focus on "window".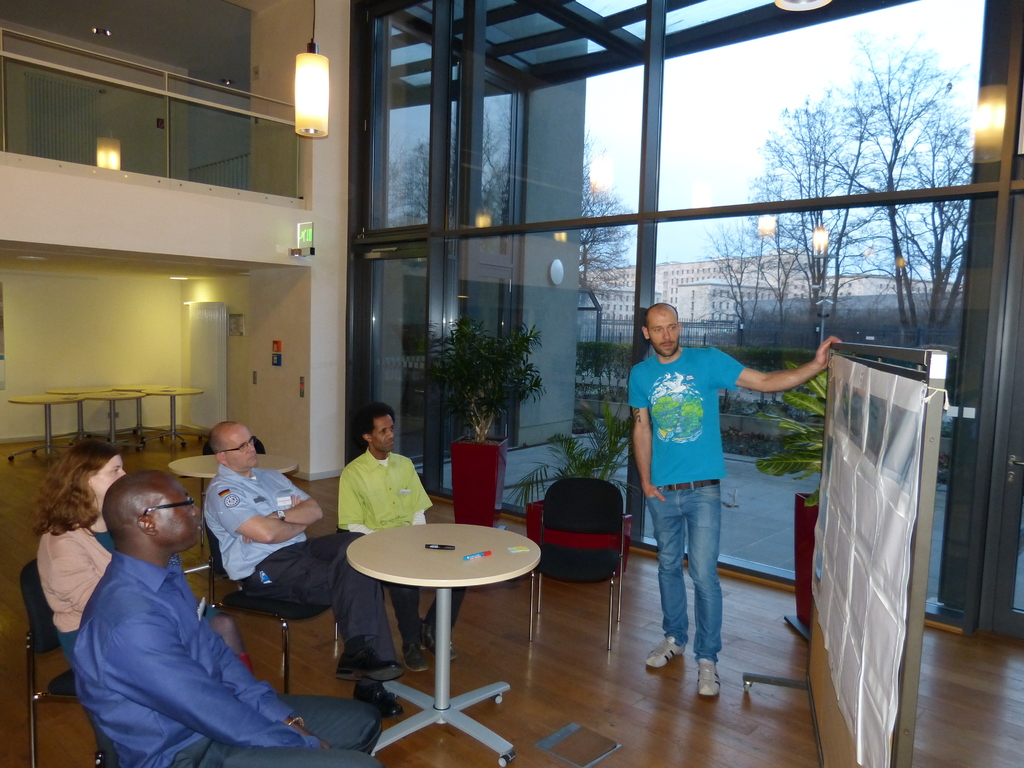
Focused at select_region(344, 0, 1021, 634).
